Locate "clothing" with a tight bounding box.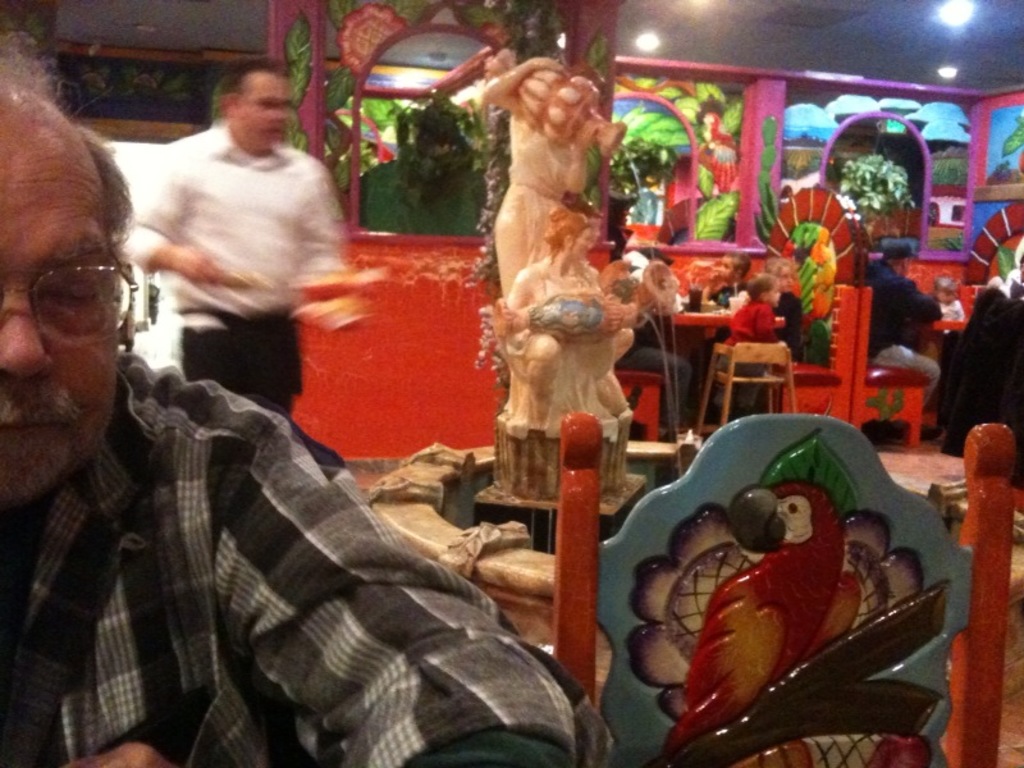
box(122, 124, 357, 416).
